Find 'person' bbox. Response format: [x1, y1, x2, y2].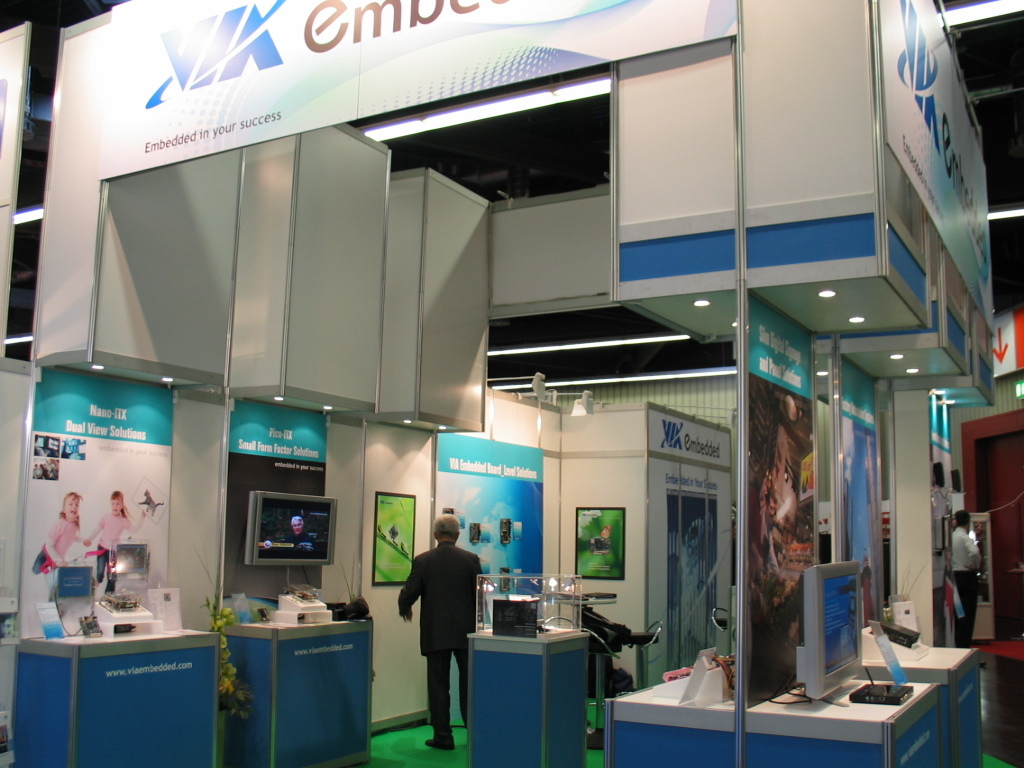
[40, 492, 87, 574].
